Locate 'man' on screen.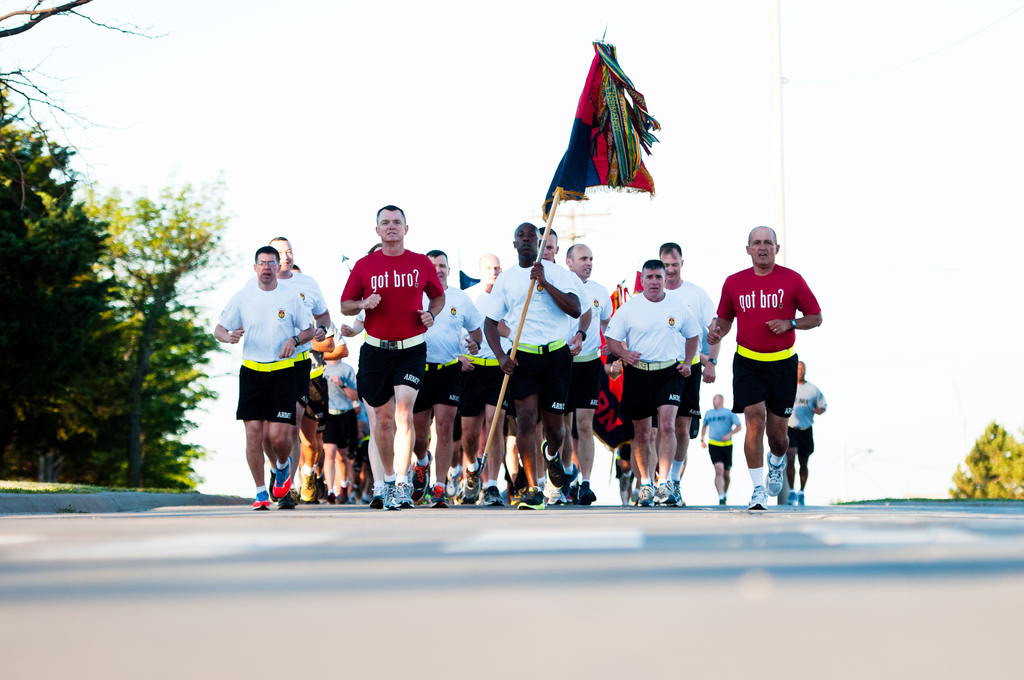
On screen at (320,355,361,502).
